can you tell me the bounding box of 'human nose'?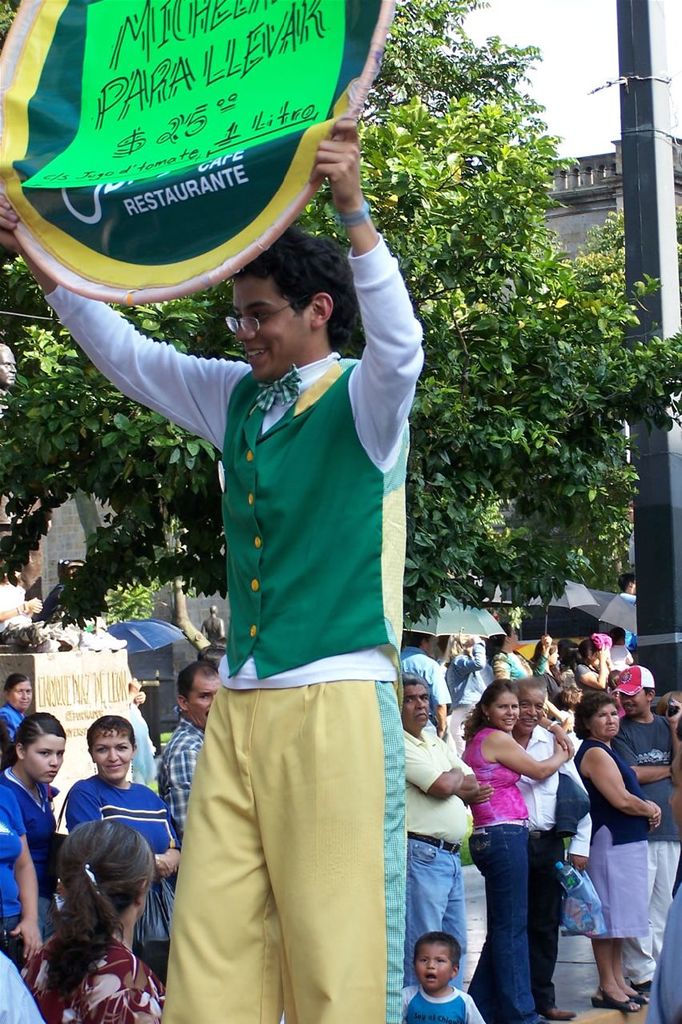
x1=48, y1=754, x2=59, y2=764.
